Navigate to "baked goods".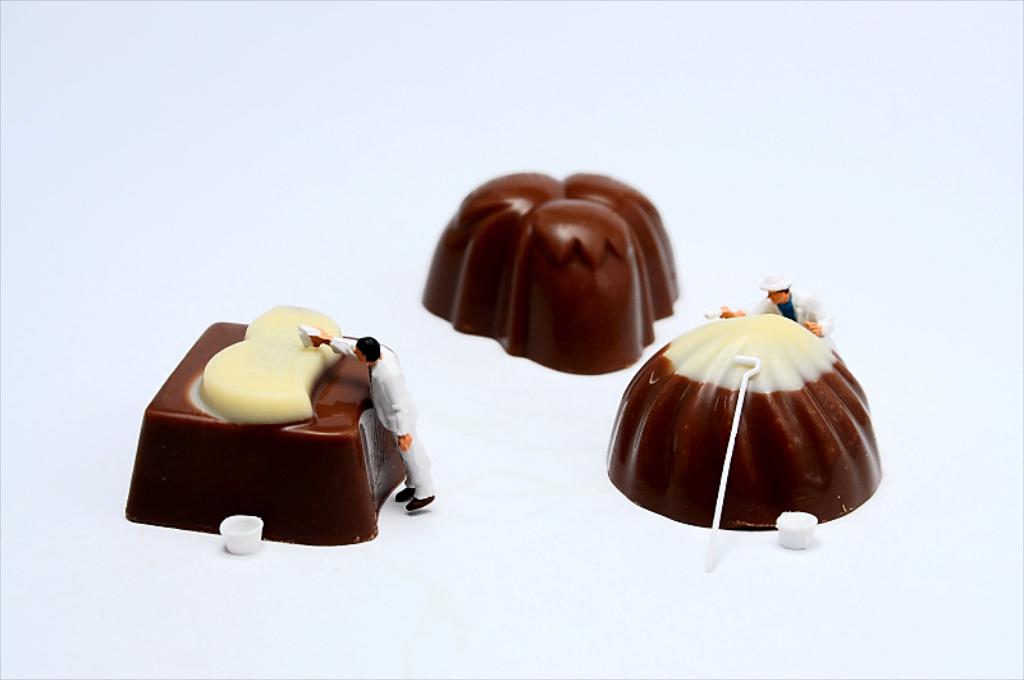
Navigation target: 603:304:884:535.
